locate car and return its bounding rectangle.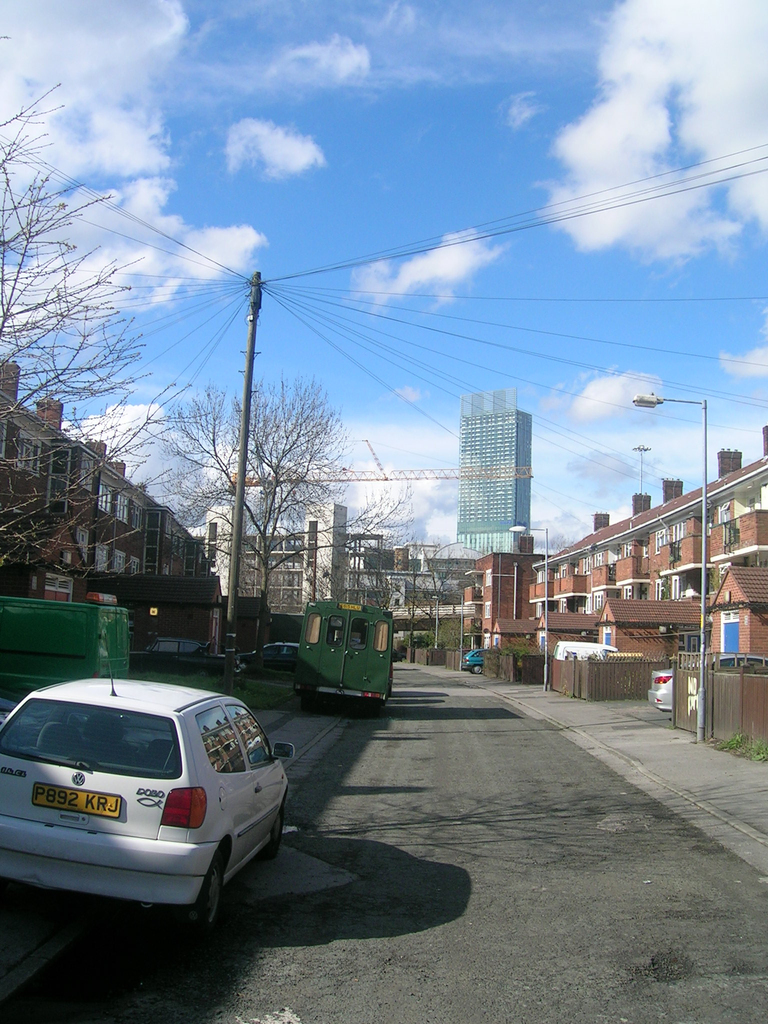
left=0, top=677, right=299, bottom=938.
